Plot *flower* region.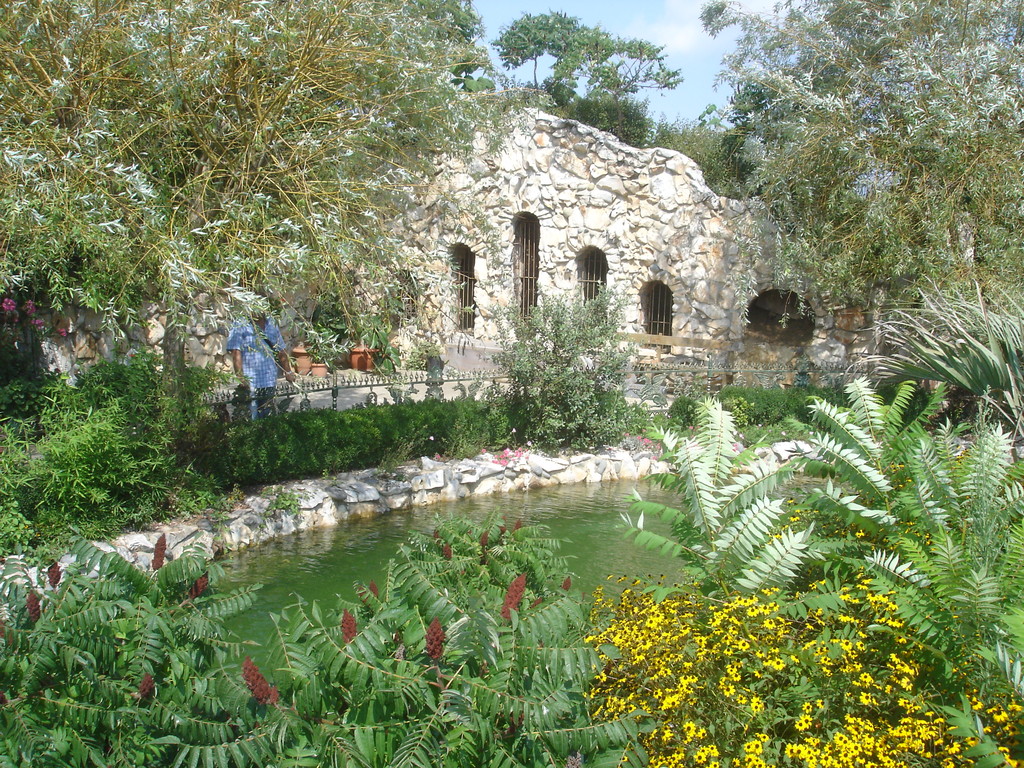
Plotted at {"left": 479, "top": 532, "right": 489, "bottom": 547}.
